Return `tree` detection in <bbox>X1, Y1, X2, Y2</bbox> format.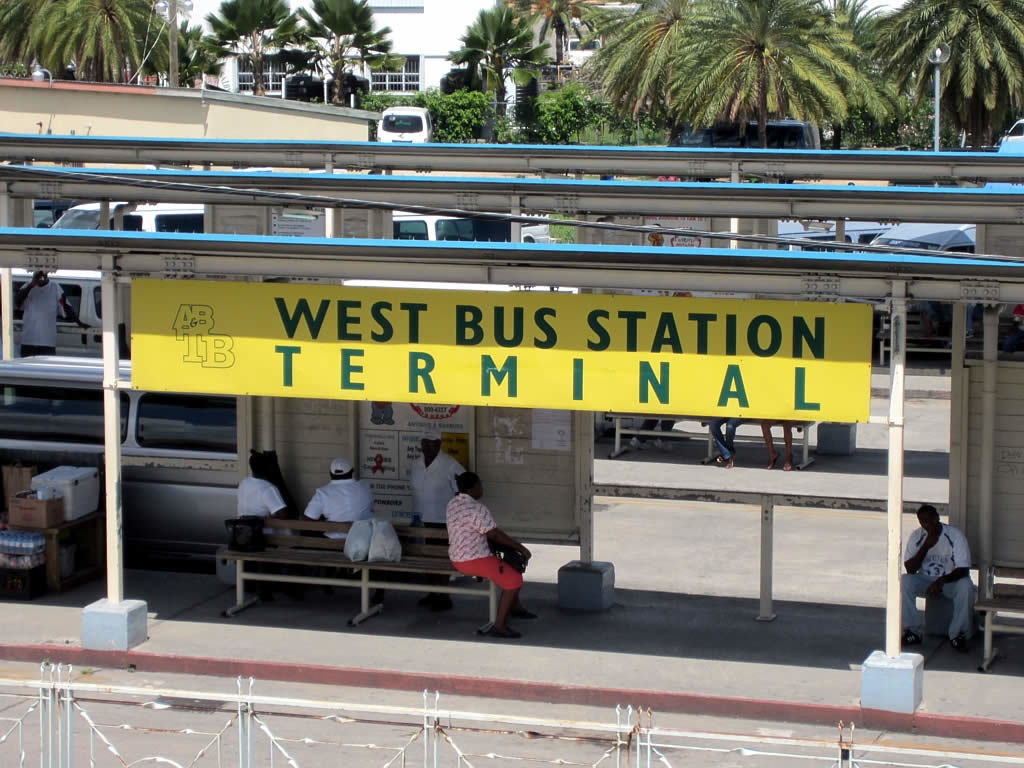
<bbox>0, 0, 46, 70</bbox>.
